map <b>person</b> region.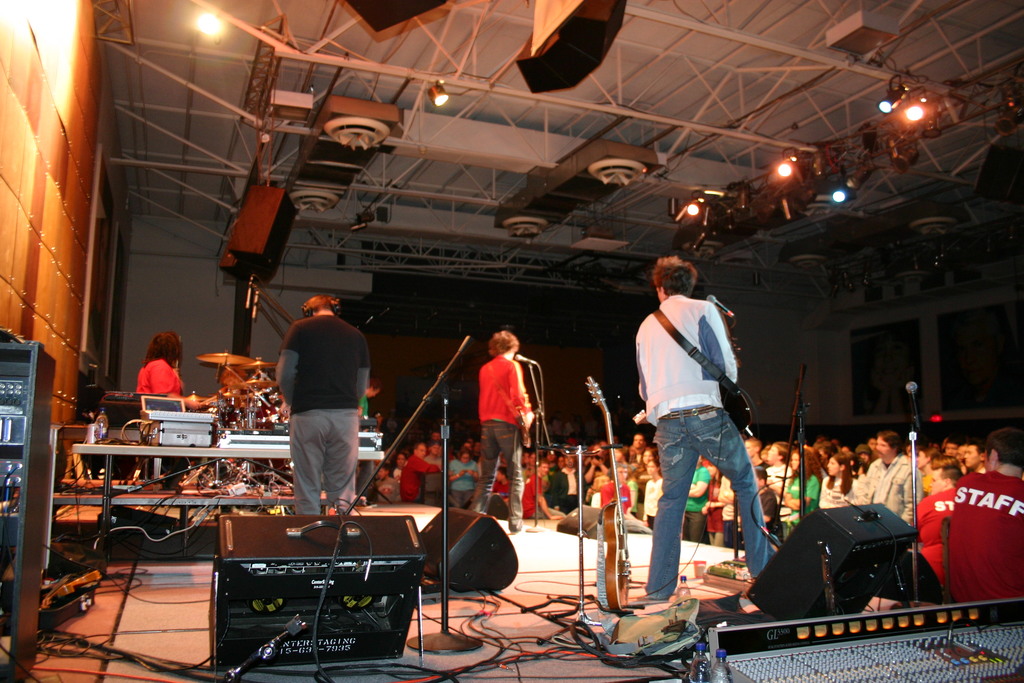
Mapped to [397,443,440,501].
